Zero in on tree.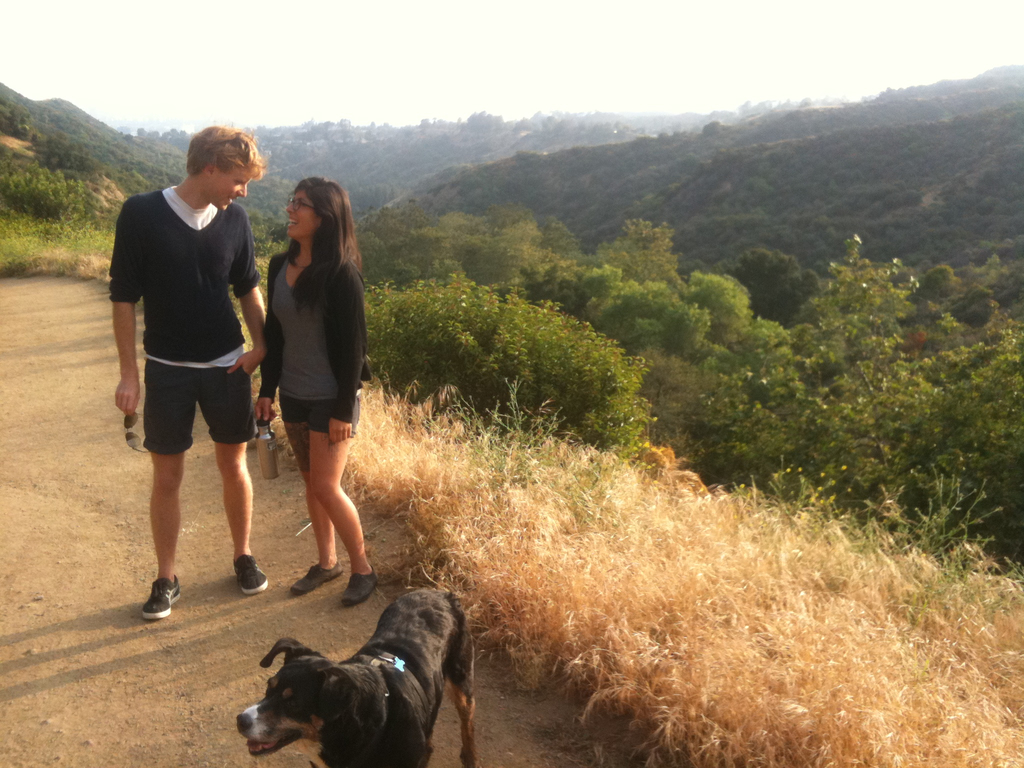
Zeroed in: [0, 99, 31, 141].
